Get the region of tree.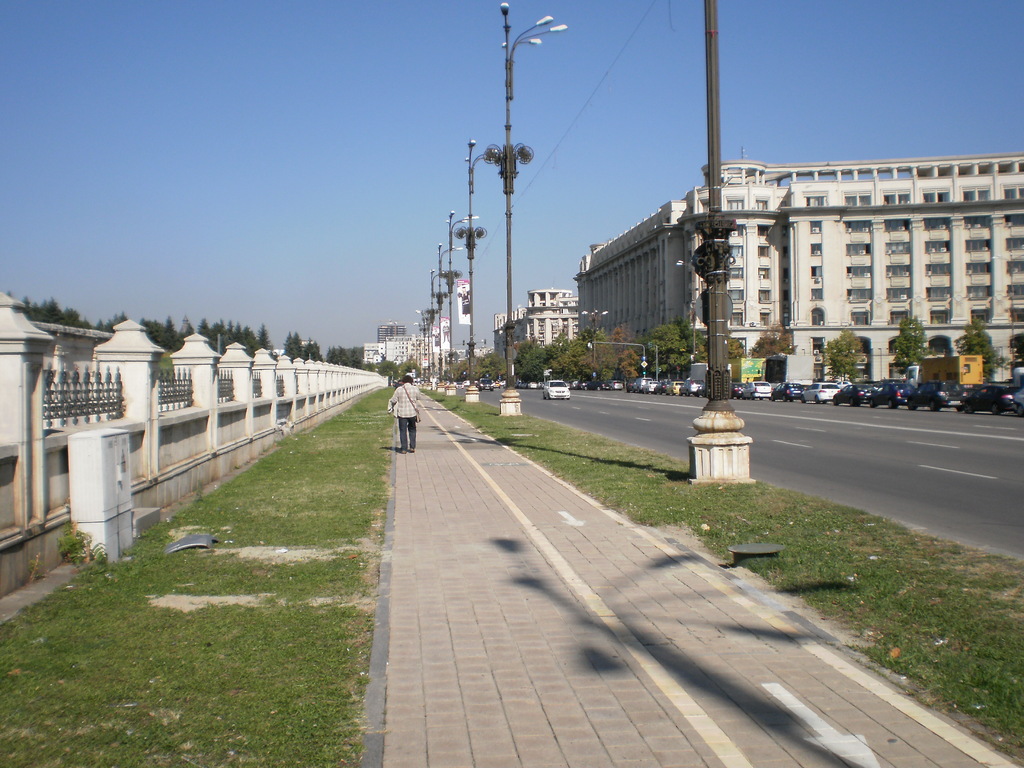
[left=438, top=342, right=501, bottom=381].
